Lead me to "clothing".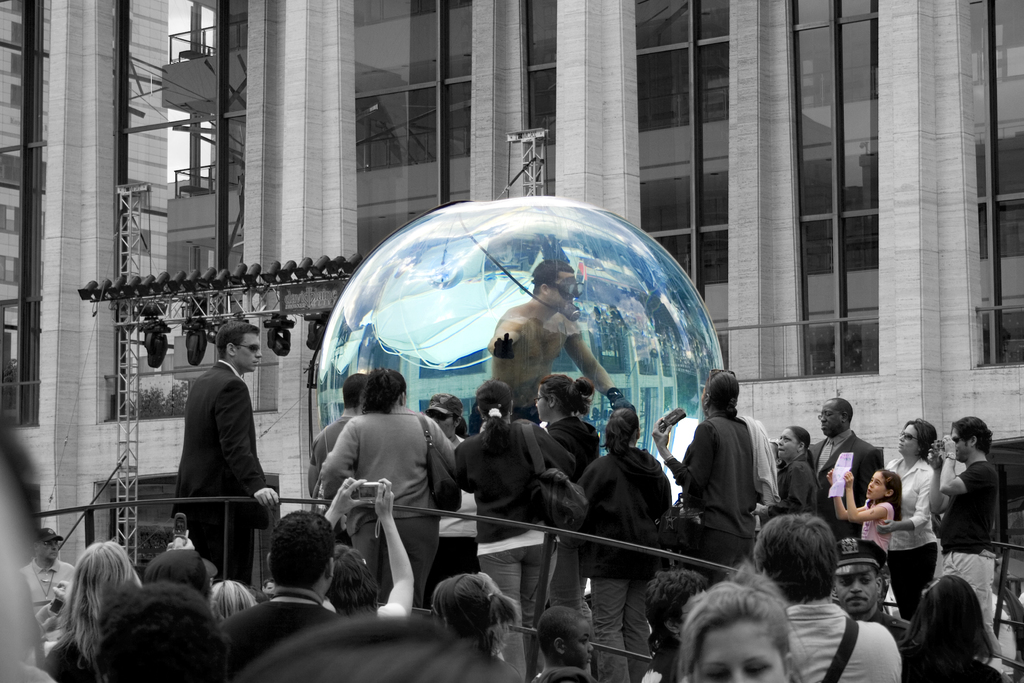
Lead to rect(212, 595, 330, 648).
